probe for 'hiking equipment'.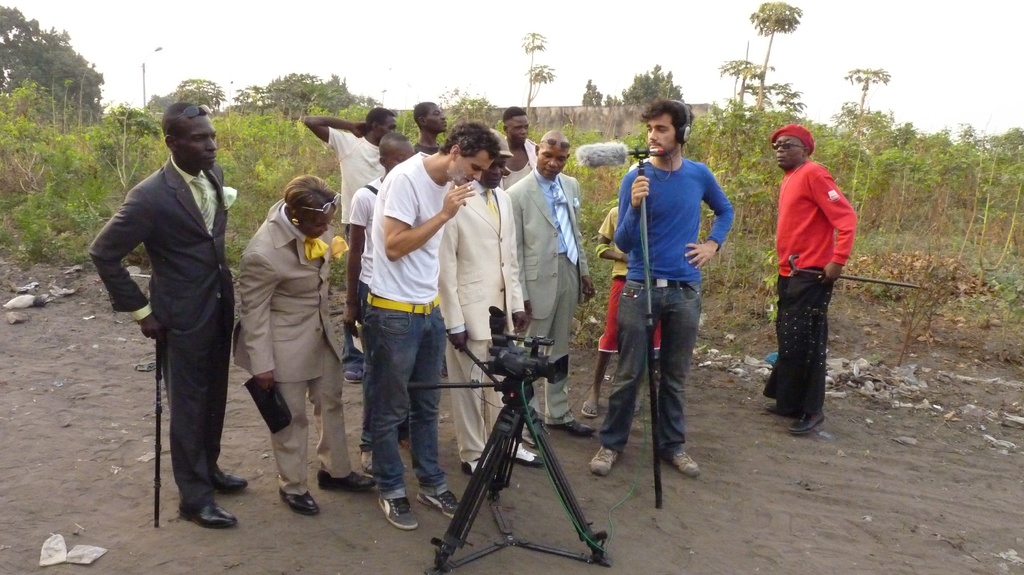
Probe result: bbox=(628, 148, 664, 508).
